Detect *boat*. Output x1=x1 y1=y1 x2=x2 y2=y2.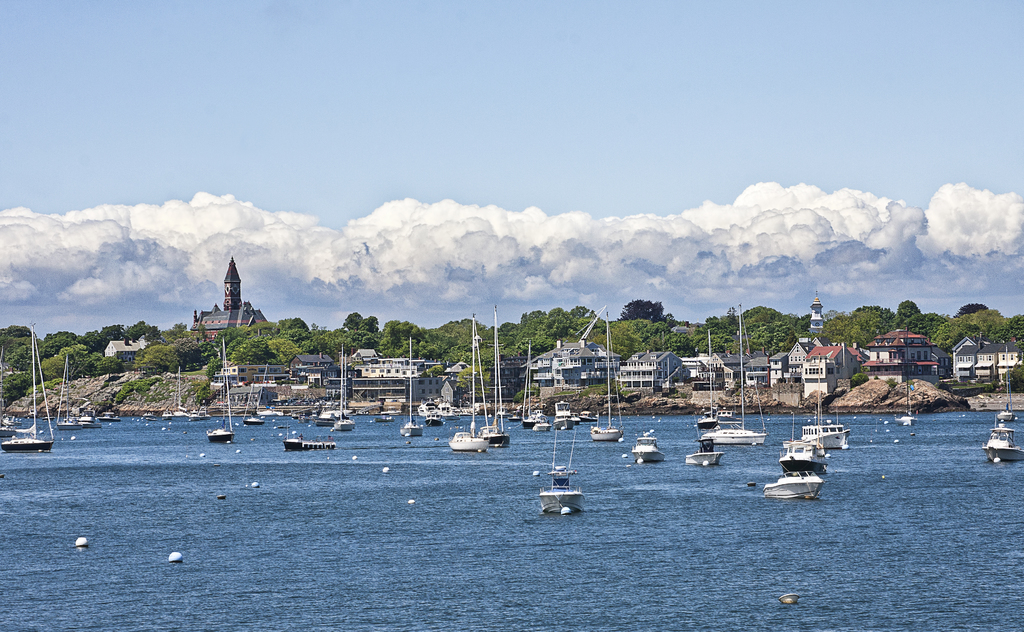
x1=982 y1=417 x2=1023 y2=463.
